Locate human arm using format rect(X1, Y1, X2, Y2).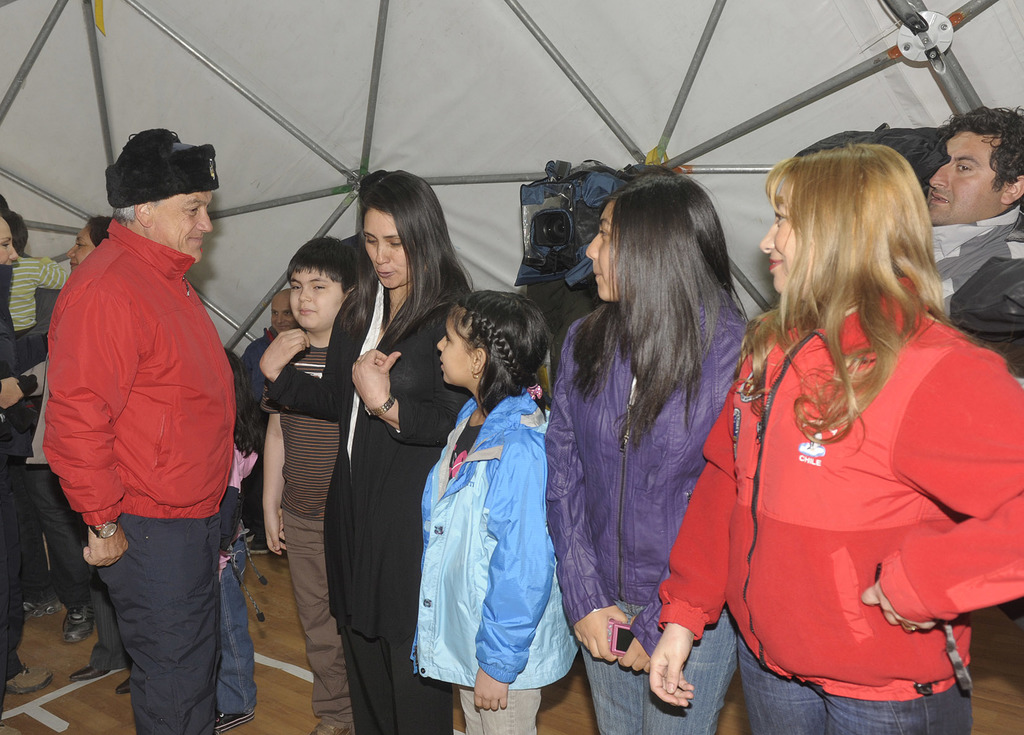
rect(480, 435, 556, 711).
